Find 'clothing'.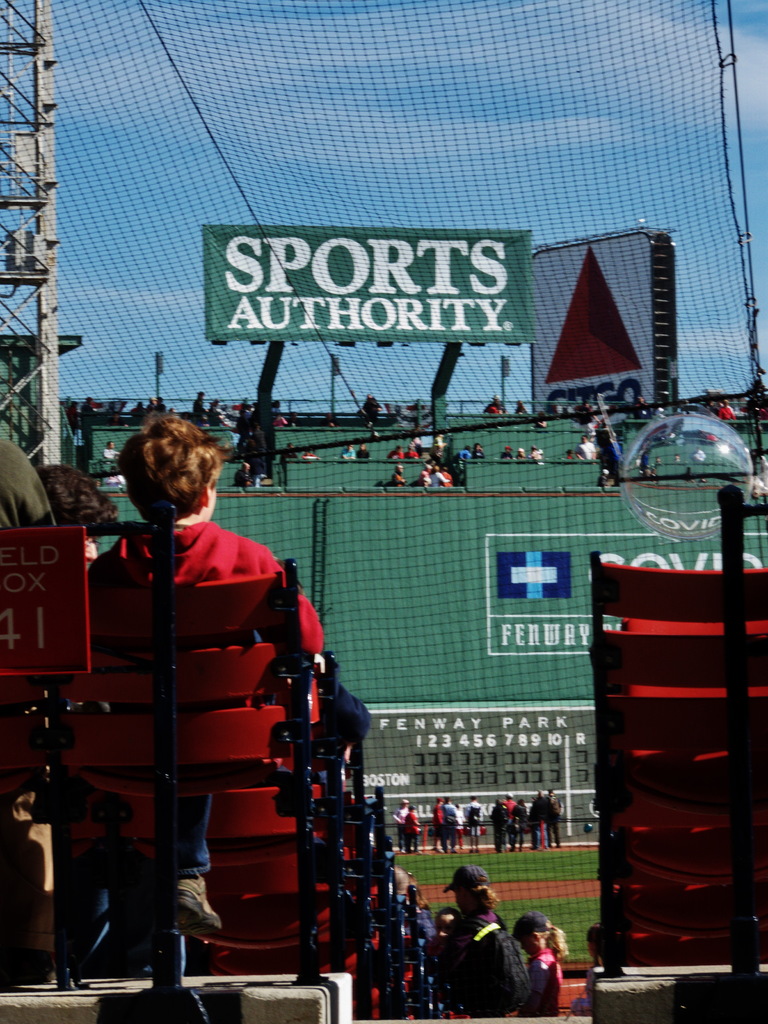
select_region(93, 508, 334, 927).
